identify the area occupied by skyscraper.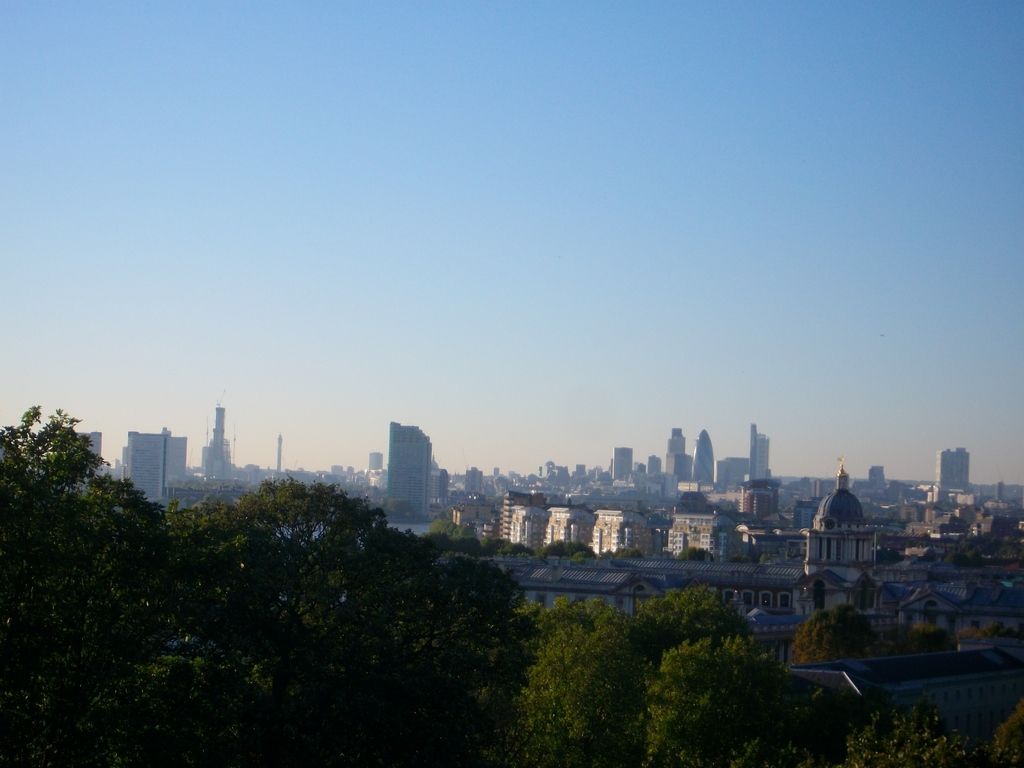
Area: bbox=[200, 399, 235, 484].
